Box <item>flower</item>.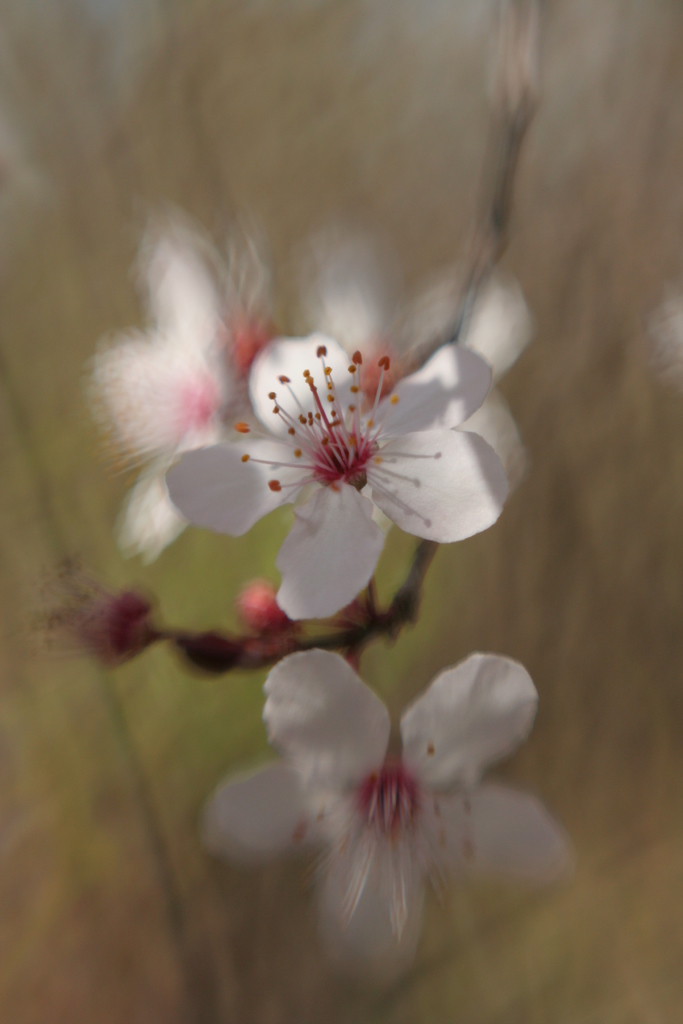
locate(211, 636, 550, 946).
